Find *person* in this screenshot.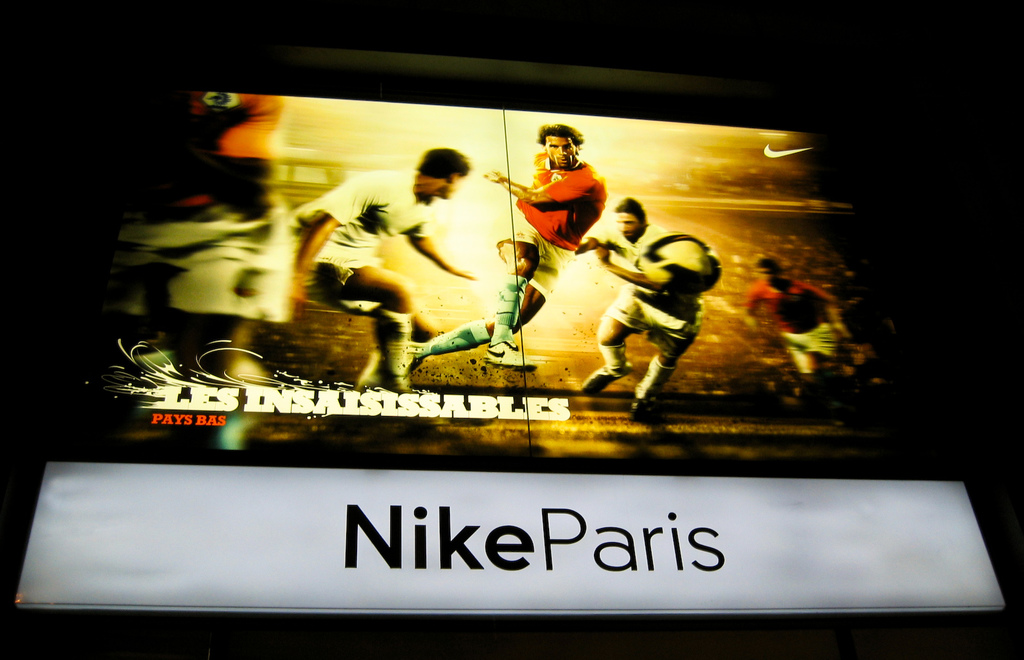
The bounding box for *person* is 602:191:707:426.
